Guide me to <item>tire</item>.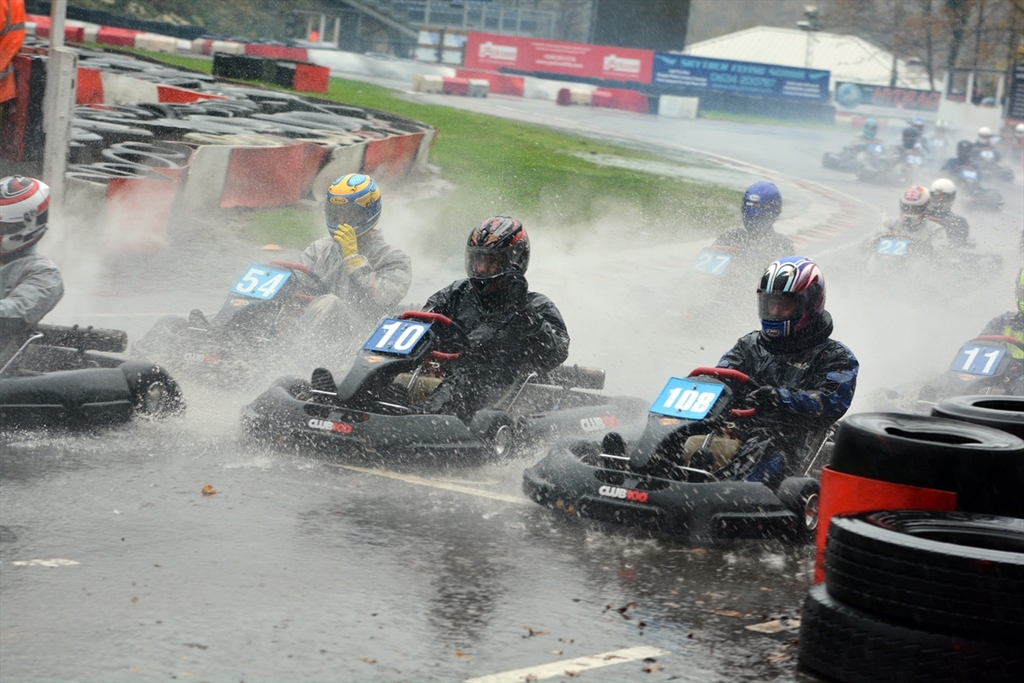
Guidance: 468:409:526:466.
